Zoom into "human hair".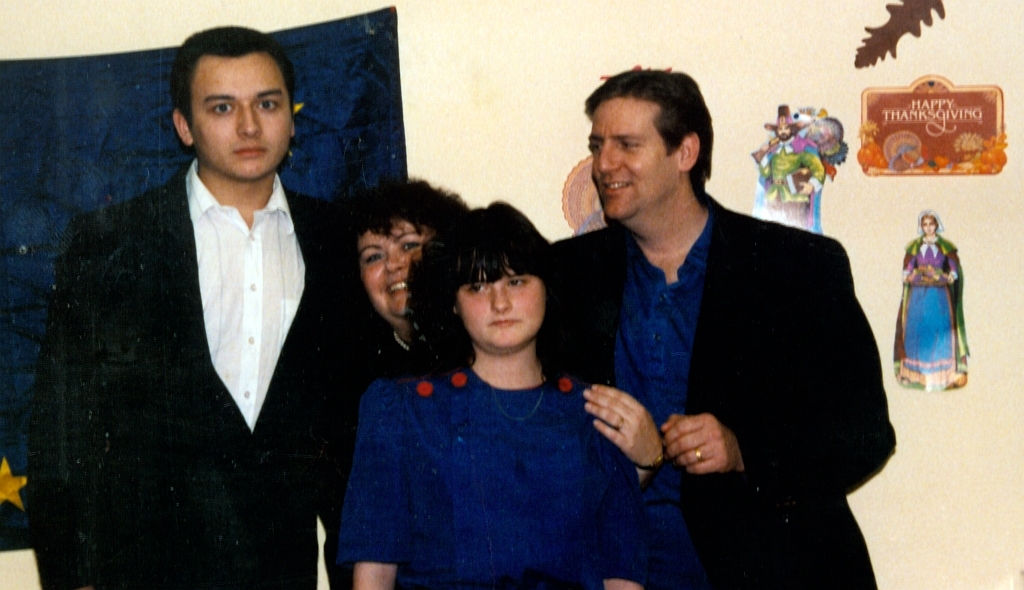
Zoom target: [586,61,721,197].
